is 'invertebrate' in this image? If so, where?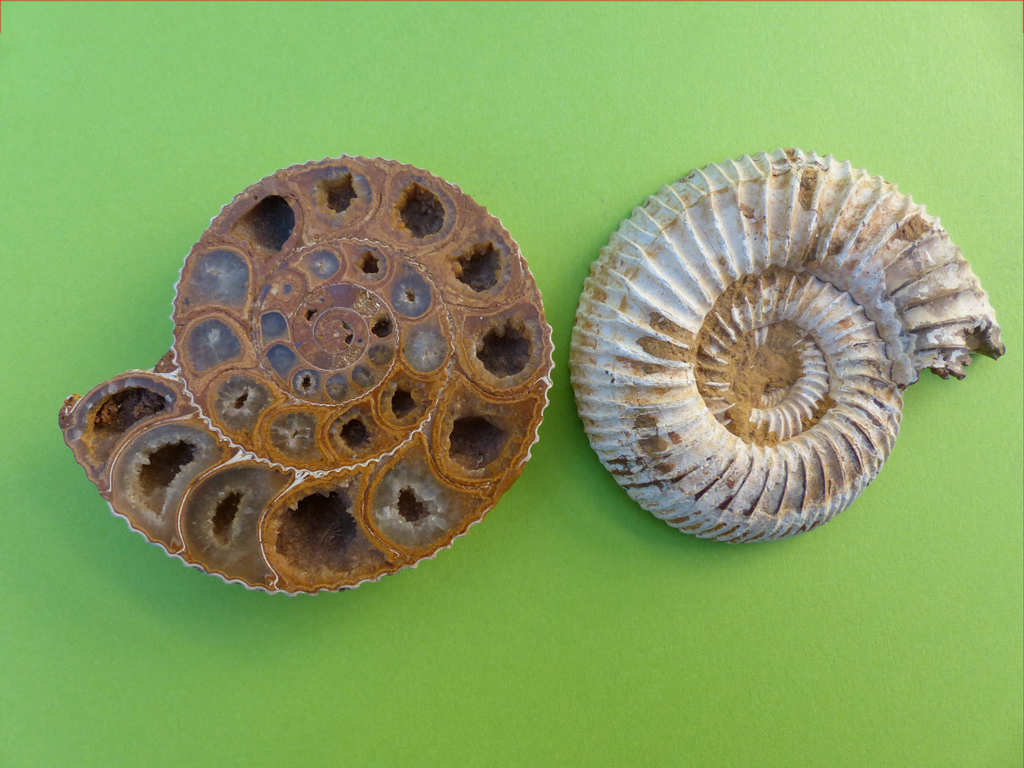
Yes, at [54, 157, 555, 597].
